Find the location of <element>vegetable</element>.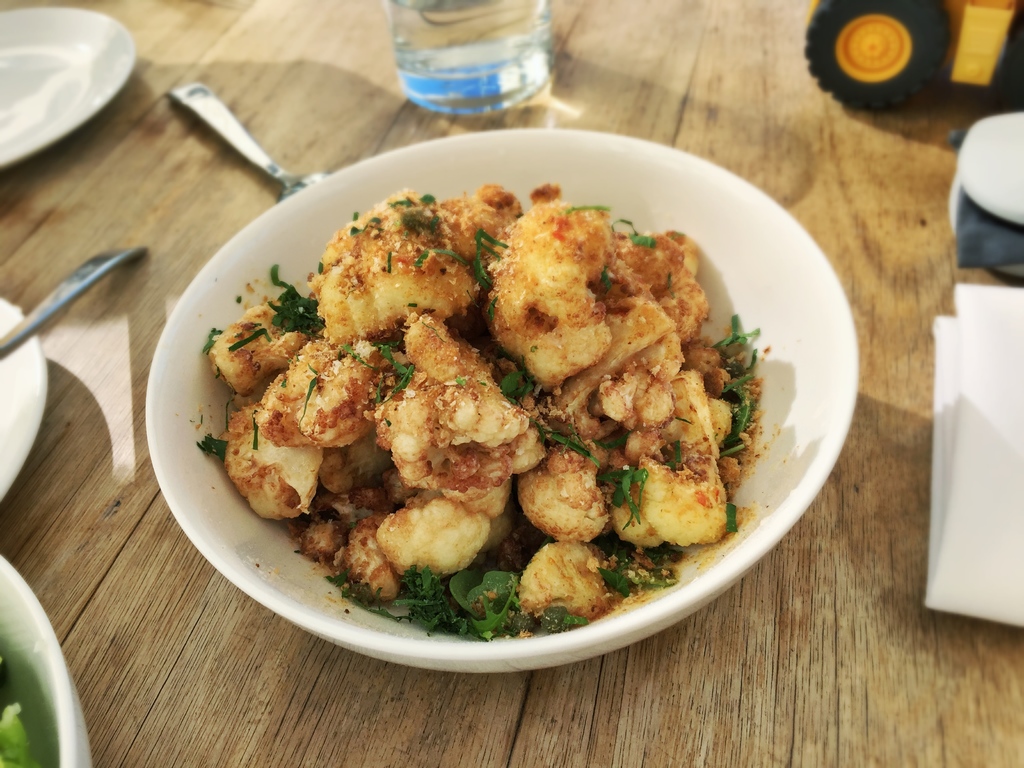
Location: bbox=[354, 212, 363, 223].
